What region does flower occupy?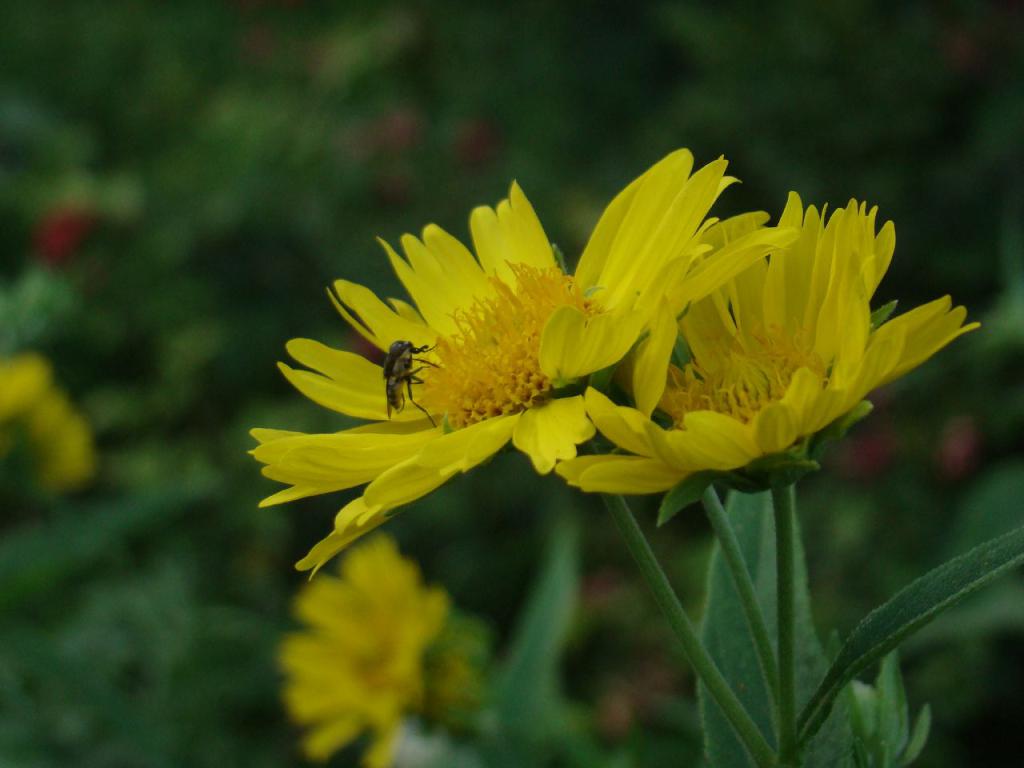
BBox(278, 522, 453, 767).
